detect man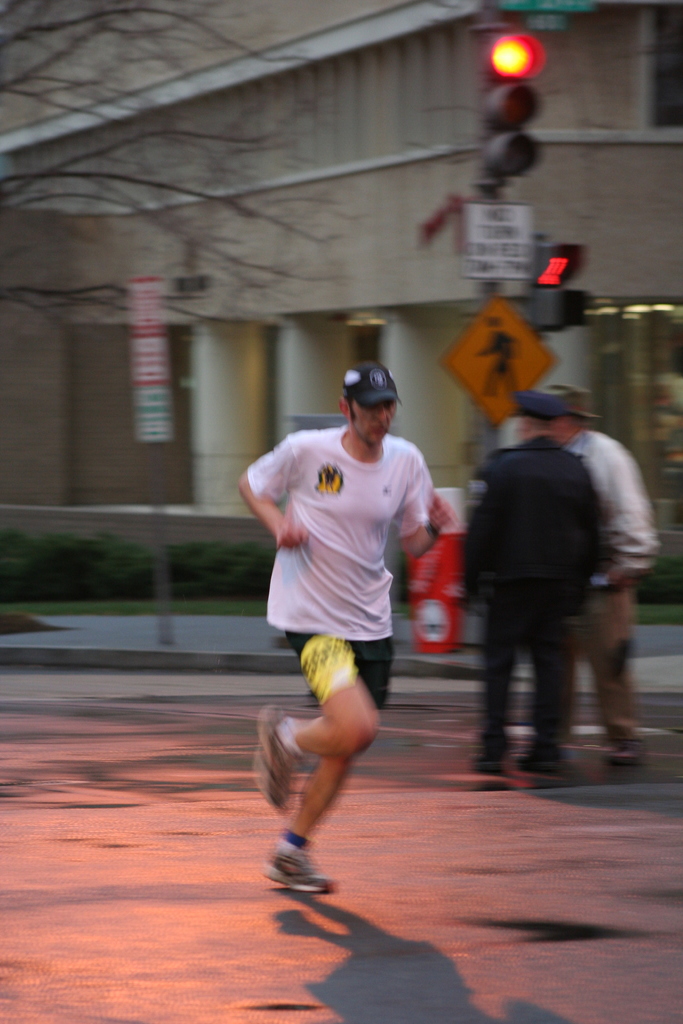
x1=249 y1=363 x2=463 y2=888
